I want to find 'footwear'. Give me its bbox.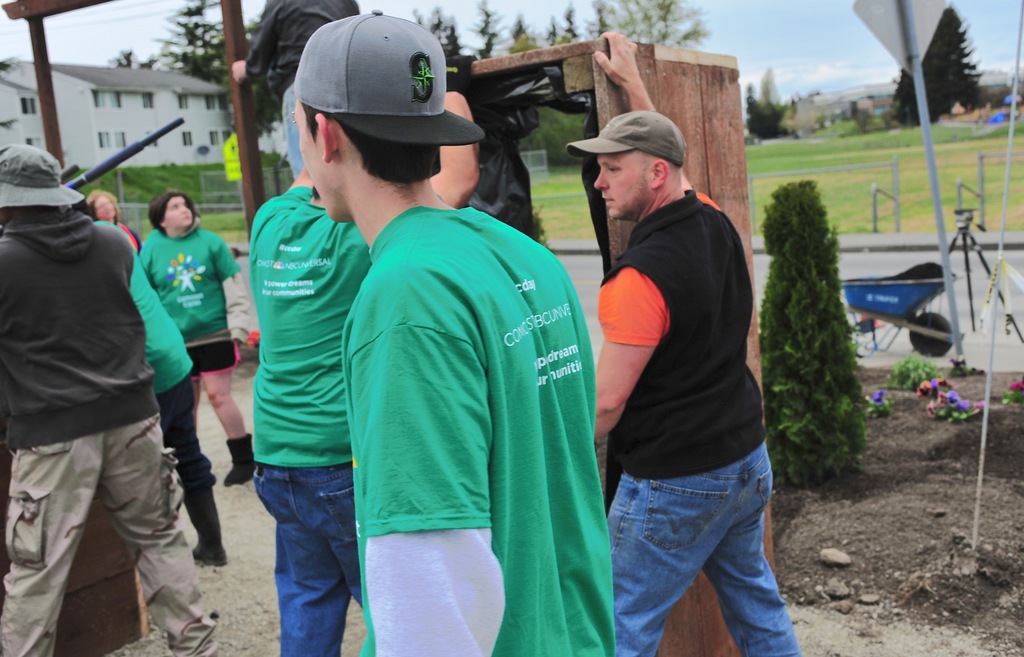
box(221, 435, 260, 488).
